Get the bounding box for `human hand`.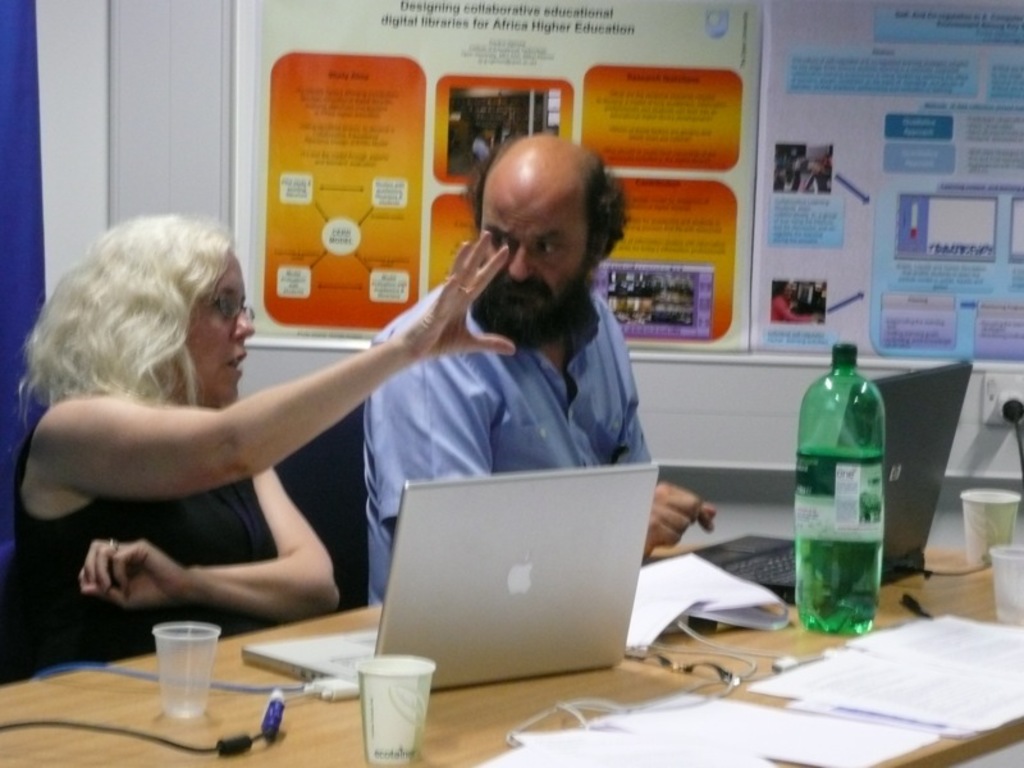
[x1=648, y1=480, x2=718, y2=549].
